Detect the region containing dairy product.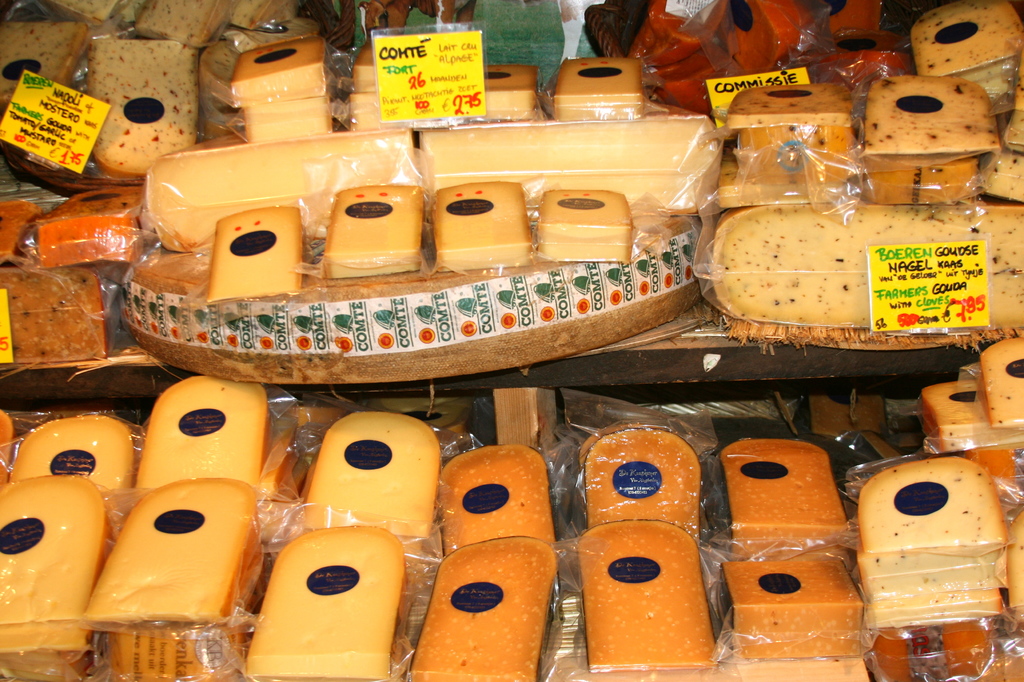
pyautogui.locateOnScreen(86, 481, 266, 631).
